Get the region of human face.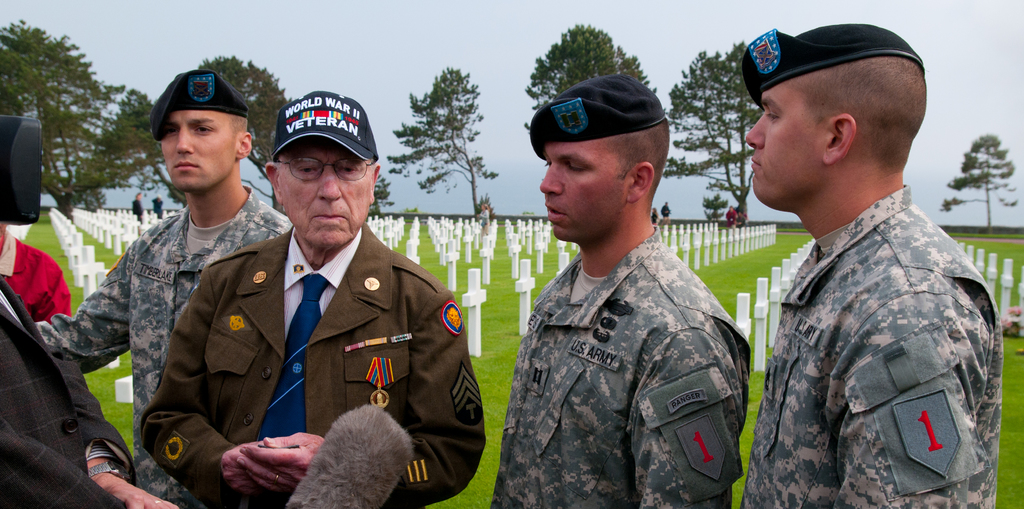
[744, 84, 828, 212].
